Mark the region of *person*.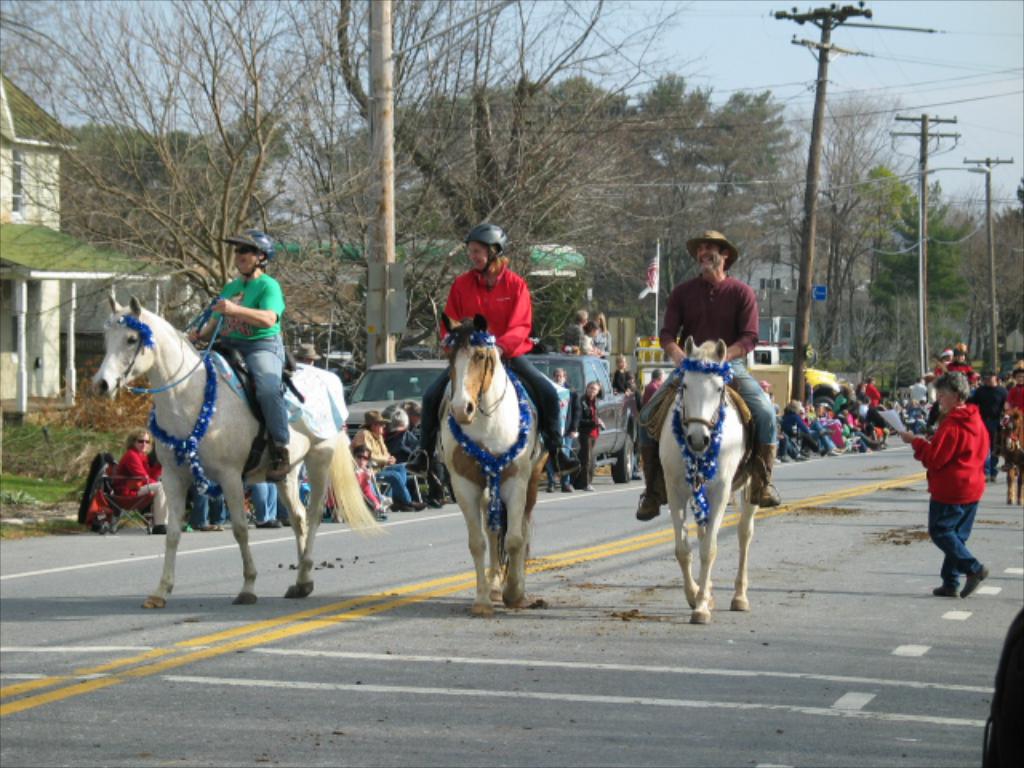
Region: x1=933 y1=339 x2=963 y2=370.
